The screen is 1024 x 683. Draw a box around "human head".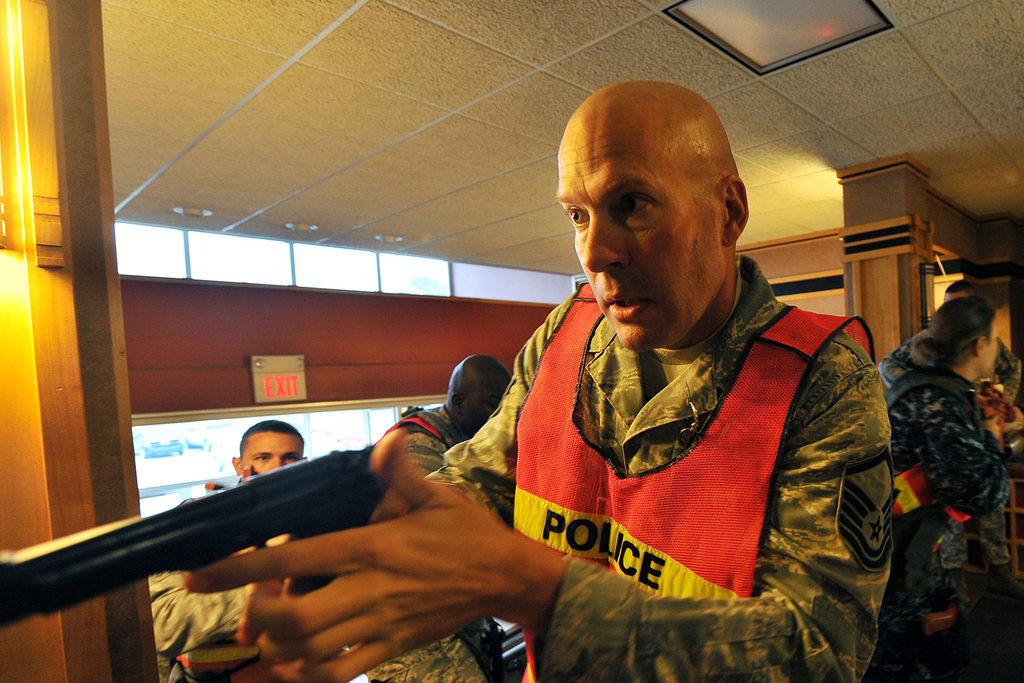
BBox(915, 302, 993, 379).
